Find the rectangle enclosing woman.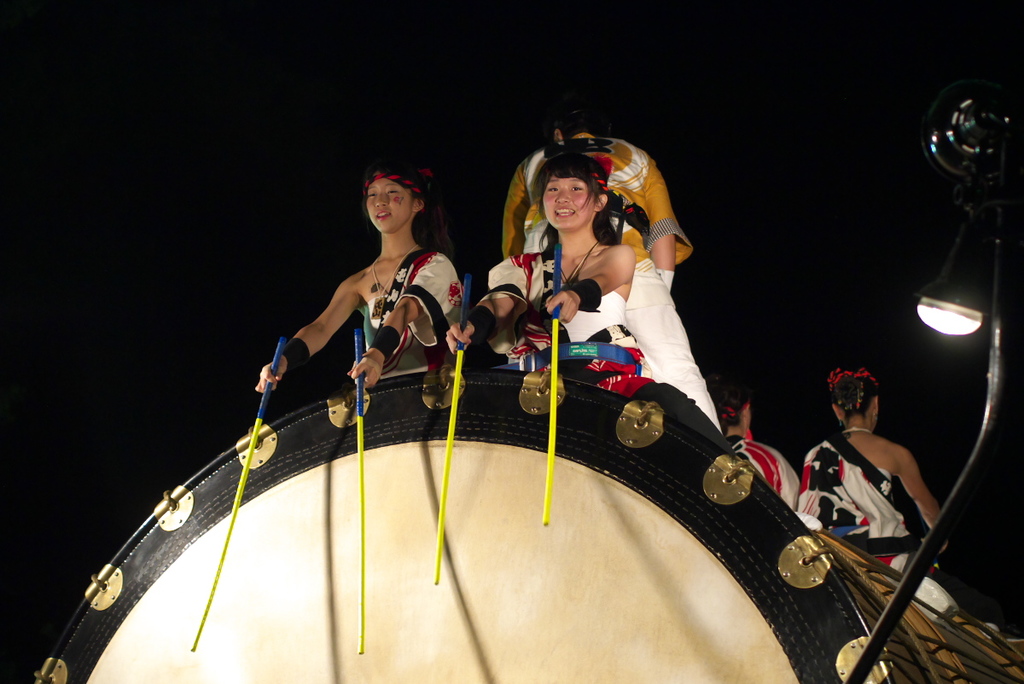
BBox(800, 362, 952, 581).
